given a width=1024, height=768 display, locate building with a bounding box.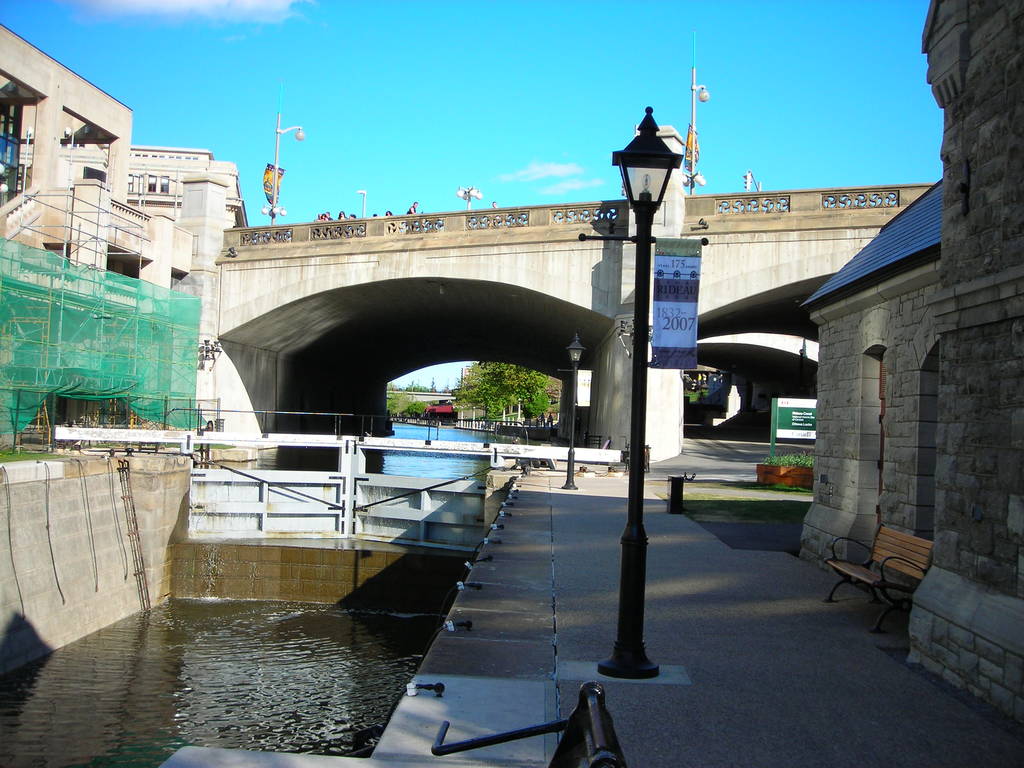
Located: x1=795 y1=2 x2=1023 y2=720.
